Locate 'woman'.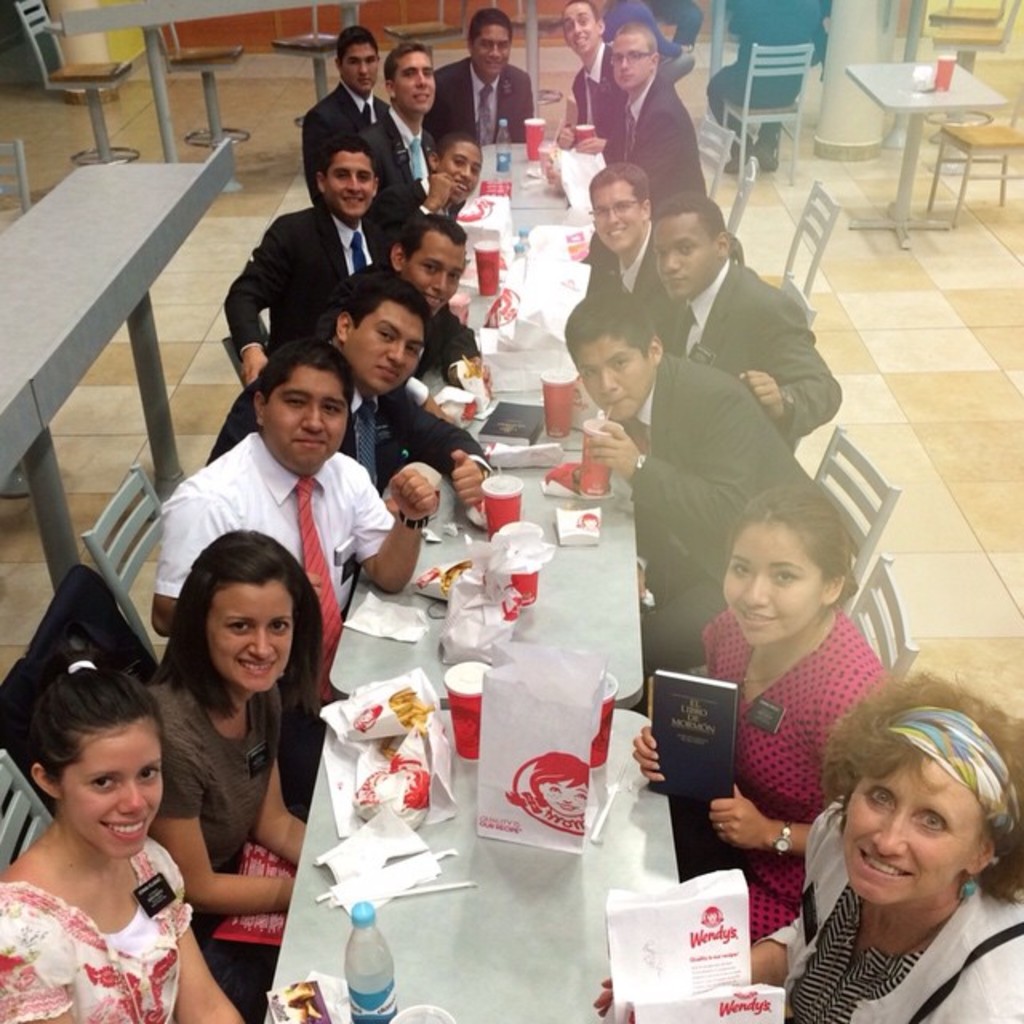
Bounding box: {"x1": 627, "y1": 485, "x2": 899, "y2": 933}.
